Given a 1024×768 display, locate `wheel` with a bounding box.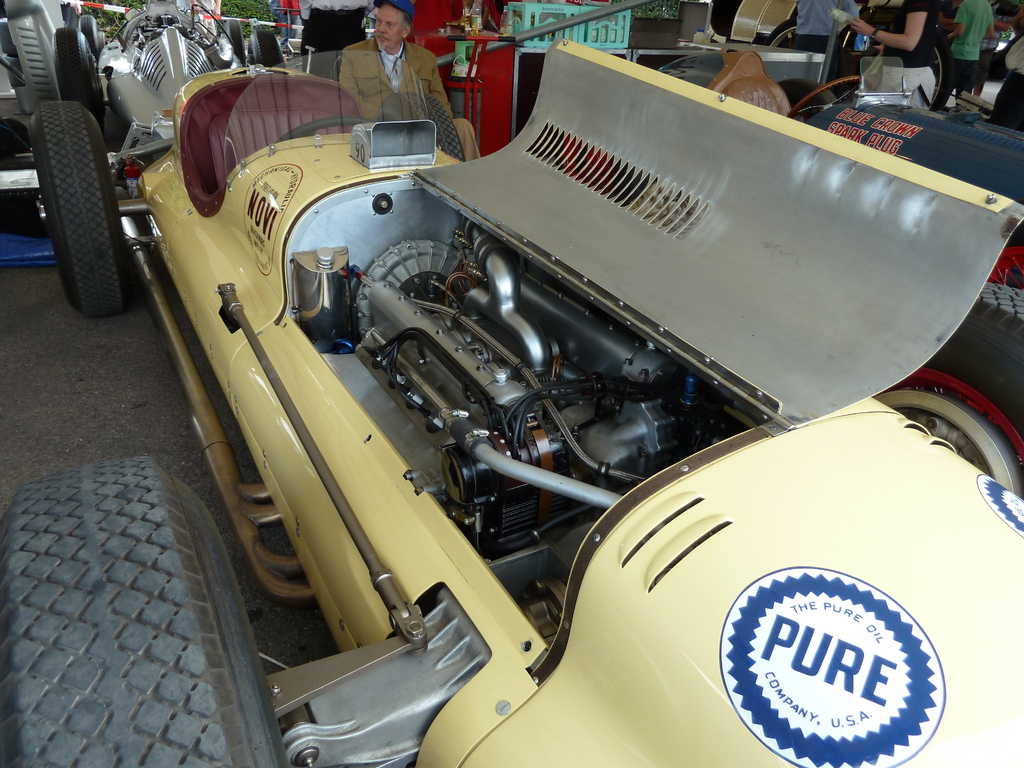
Located: l=223, t=24, r=246, b=65.
